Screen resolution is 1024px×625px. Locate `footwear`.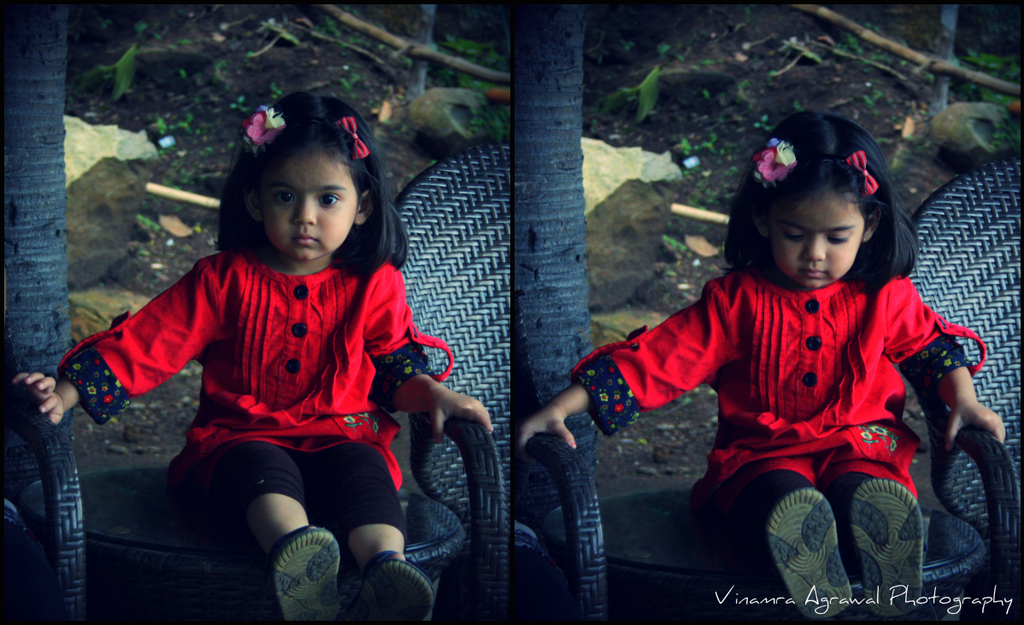
bbox=[759, 487, 854, 622].
